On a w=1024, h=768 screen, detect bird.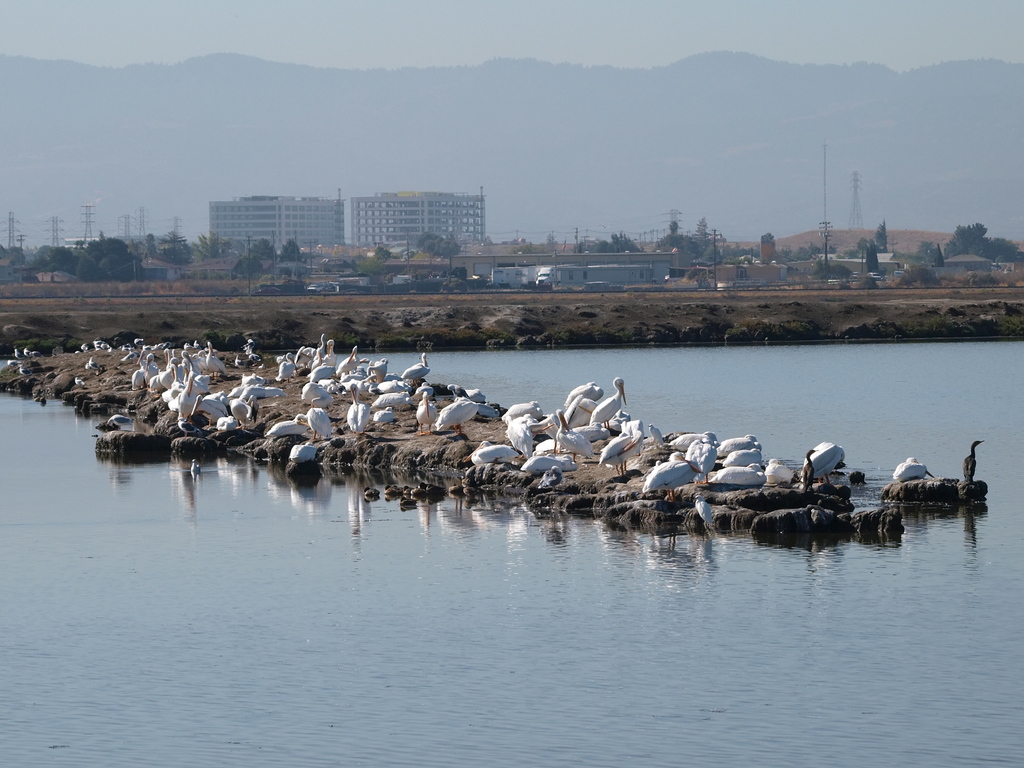
crop(403, 495, 419, 509).
